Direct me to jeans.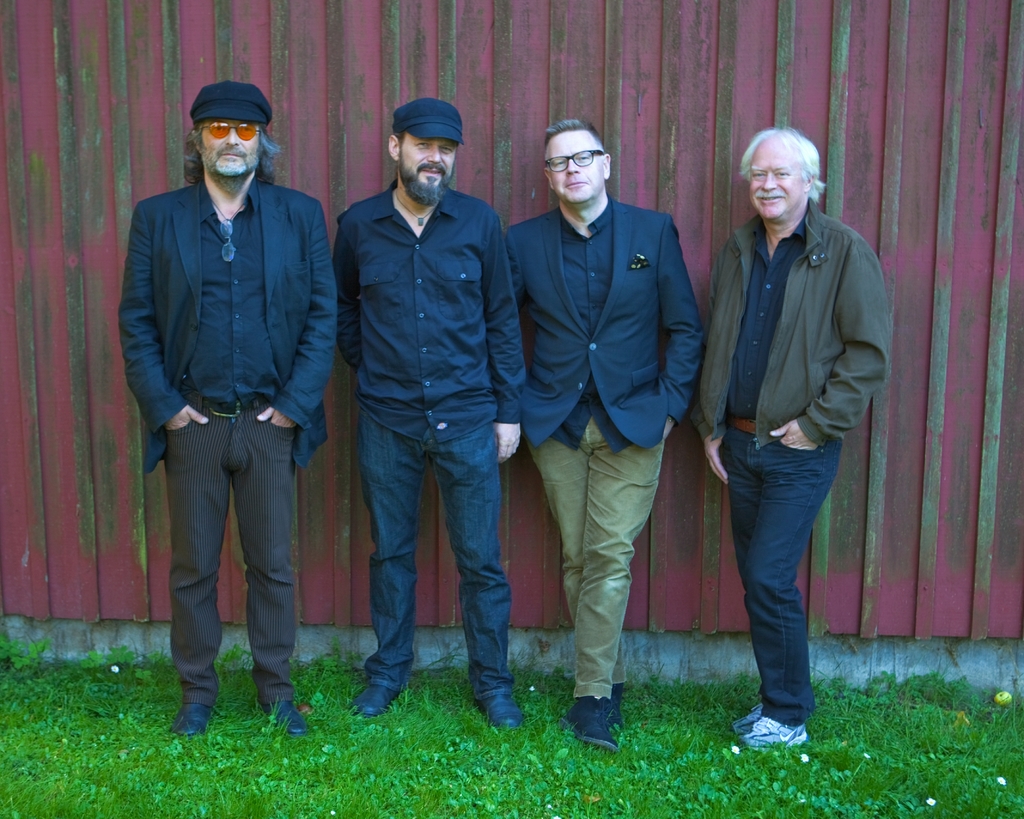
Direction: (358, 406, 516, 696).
